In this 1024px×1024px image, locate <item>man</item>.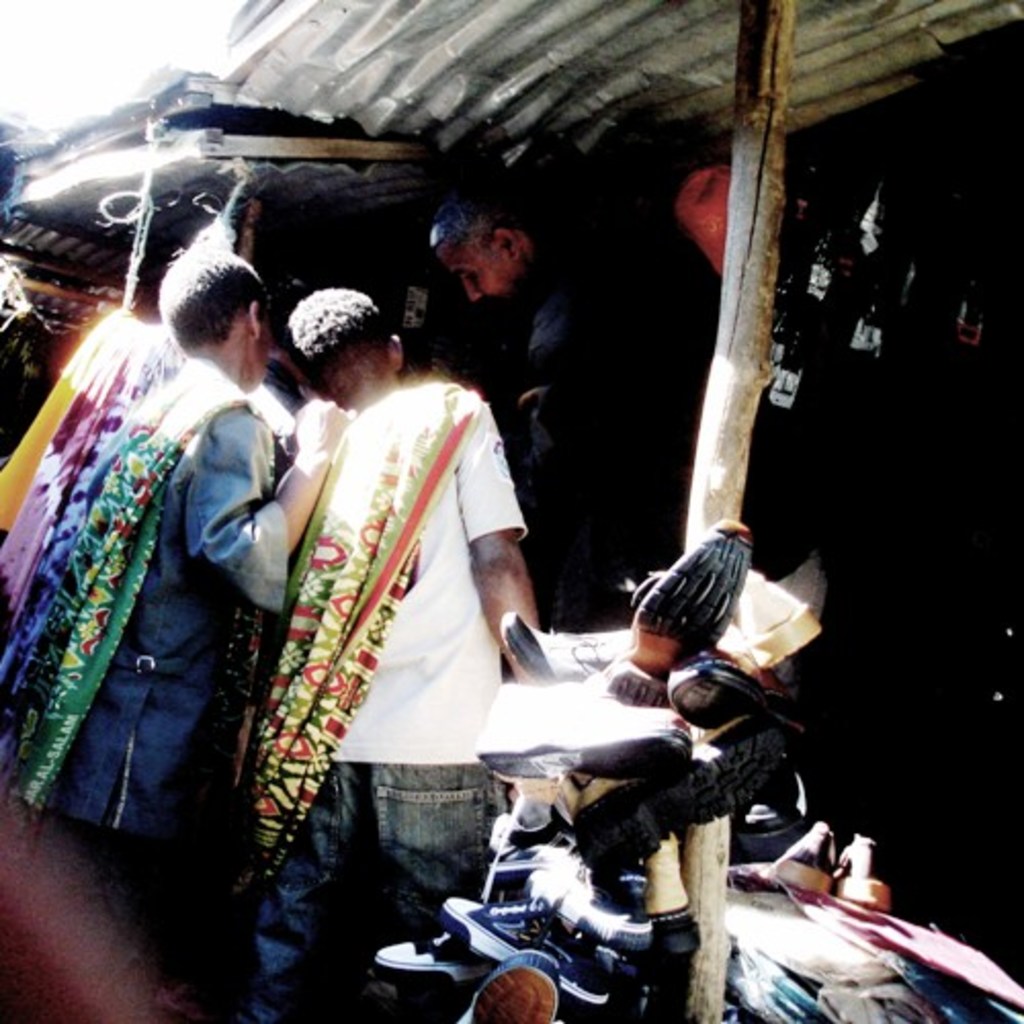
Bounding box: 424:178:717:629.
